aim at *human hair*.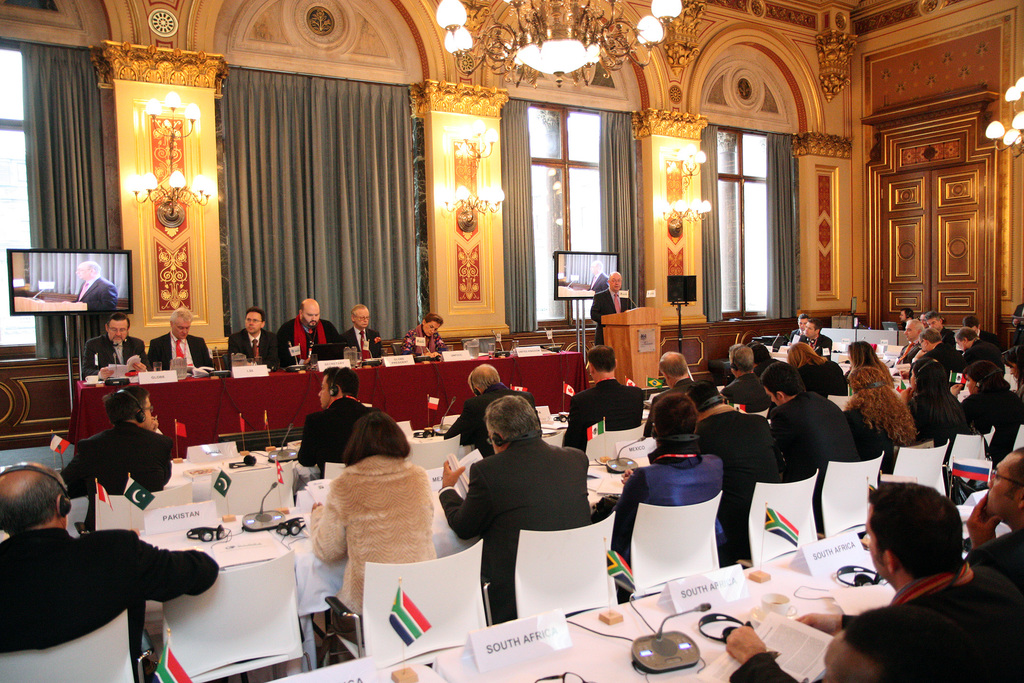
Aimed at l=913, t=358, r=968, b=434.
